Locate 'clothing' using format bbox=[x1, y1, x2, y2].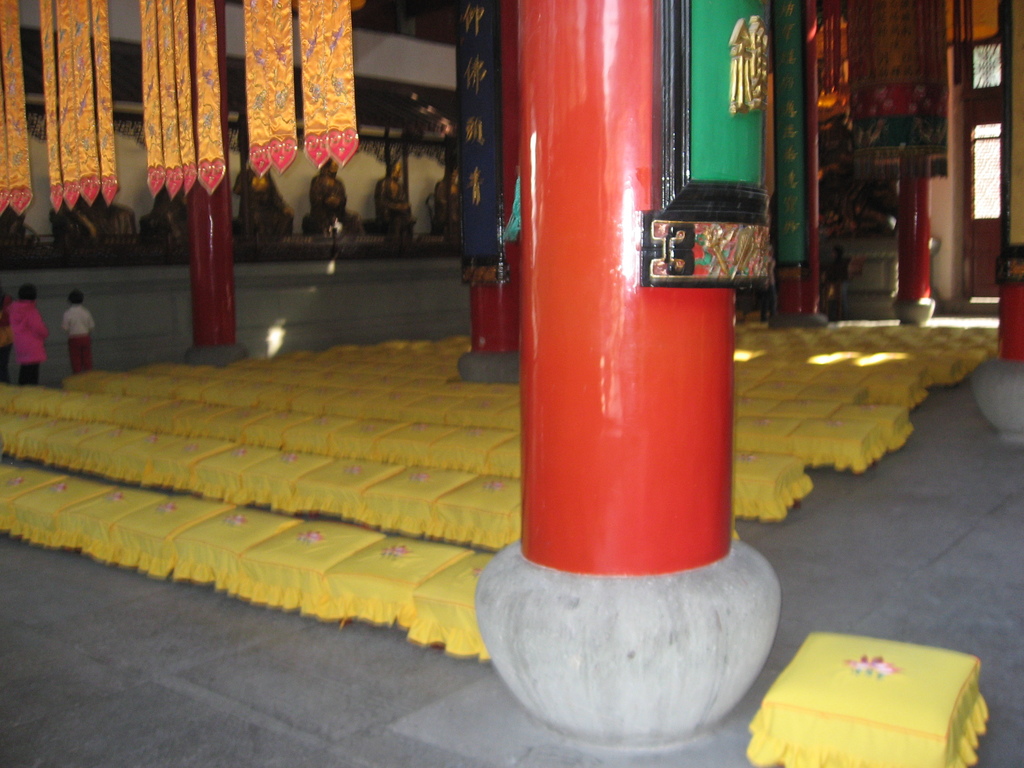
bbox=[60, 305, 95, 335].
